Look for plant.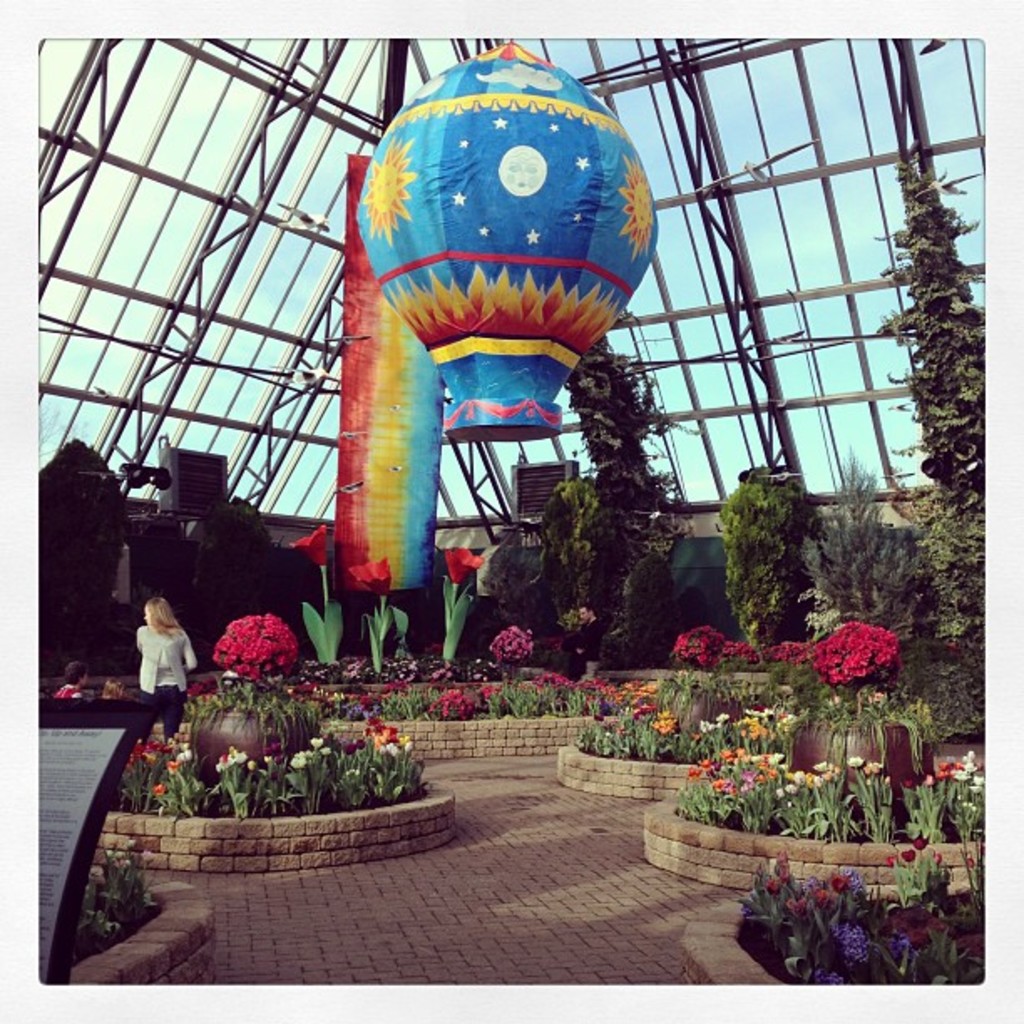
Found: (289,735,330,805).
